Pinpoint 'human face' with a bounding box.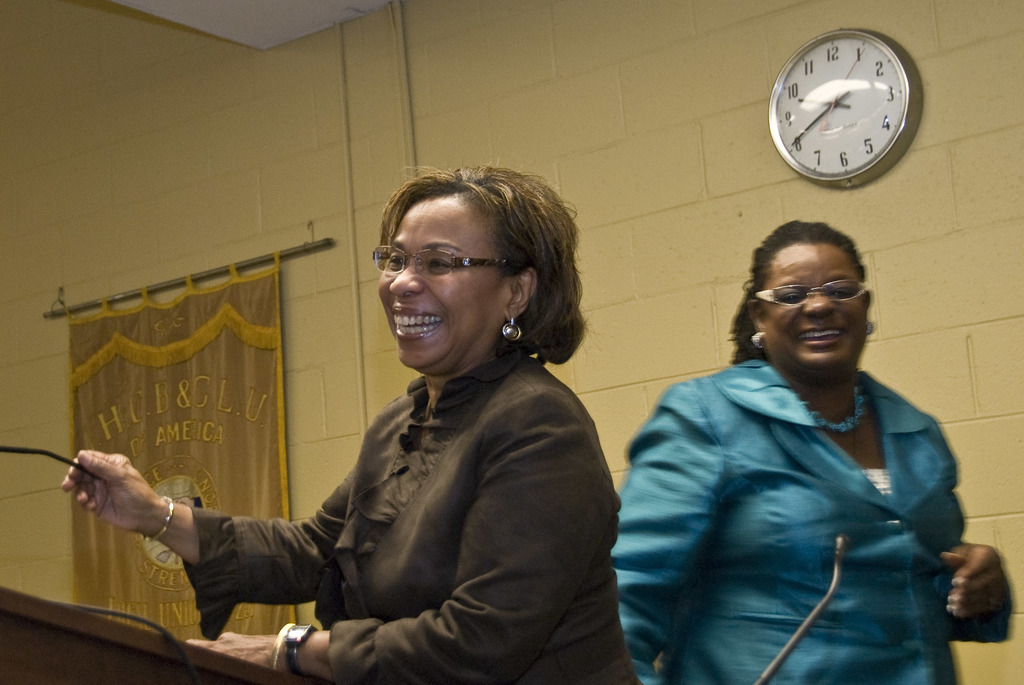
locate(753, 234, 868, 384).
